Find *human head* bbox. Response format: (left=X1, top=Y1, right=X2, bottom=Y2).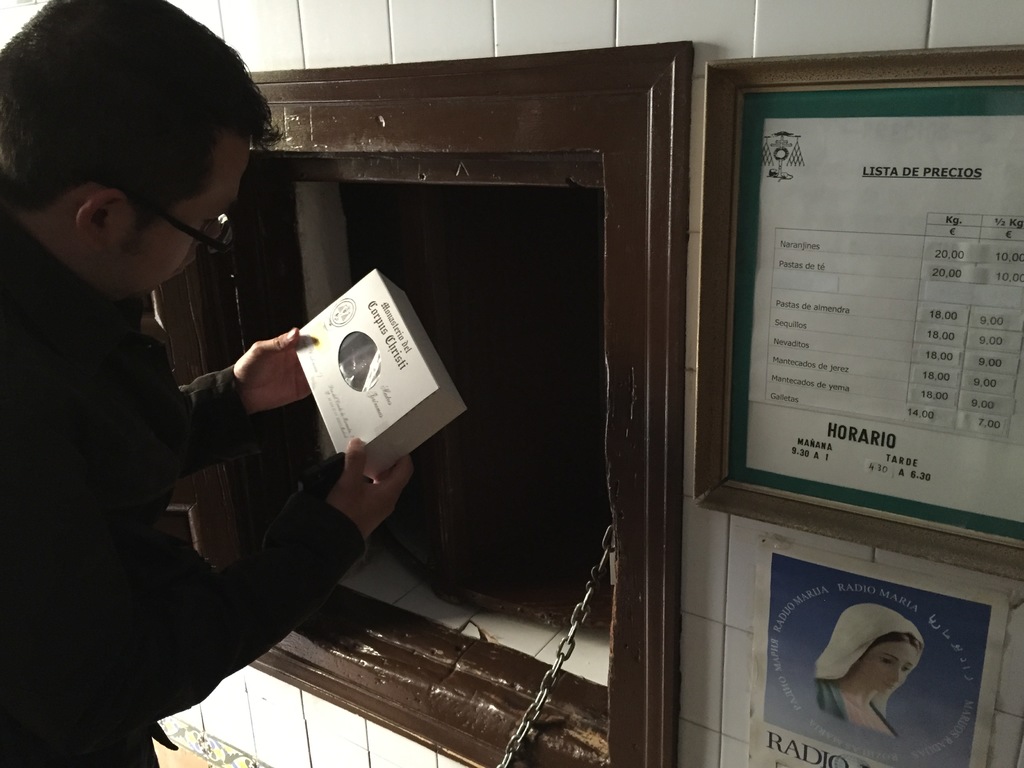
(left=3, top=1, right=270, bottom=287).
